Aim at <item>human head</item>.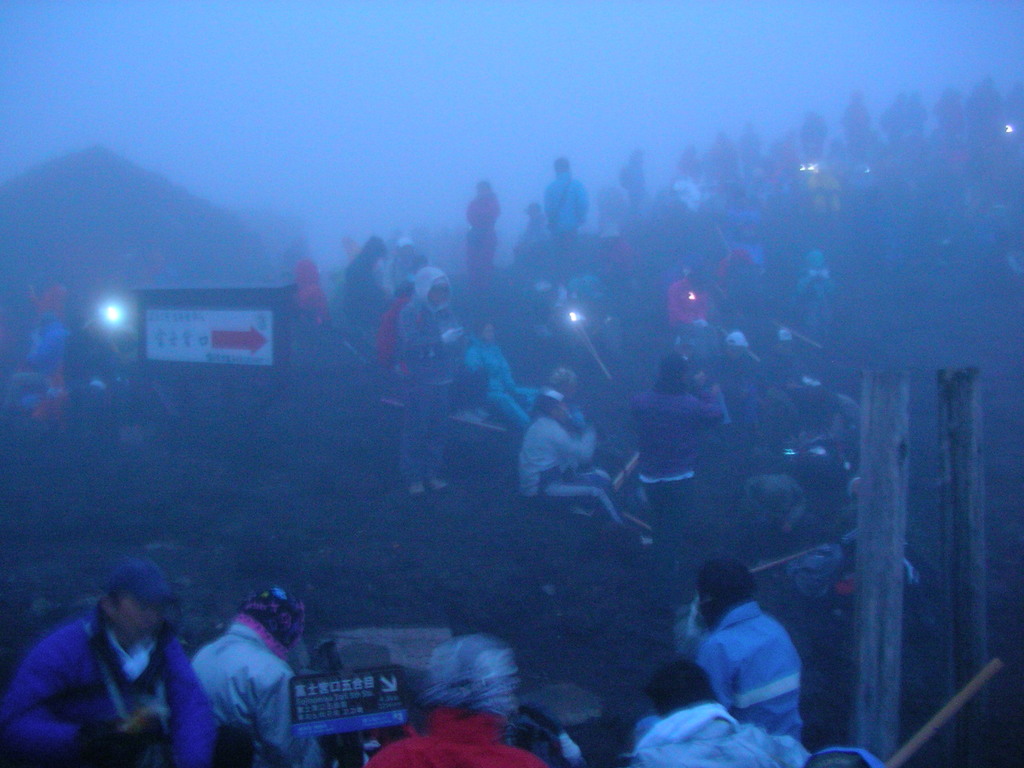
Aimed at rect(424, 637, 514, 718).
